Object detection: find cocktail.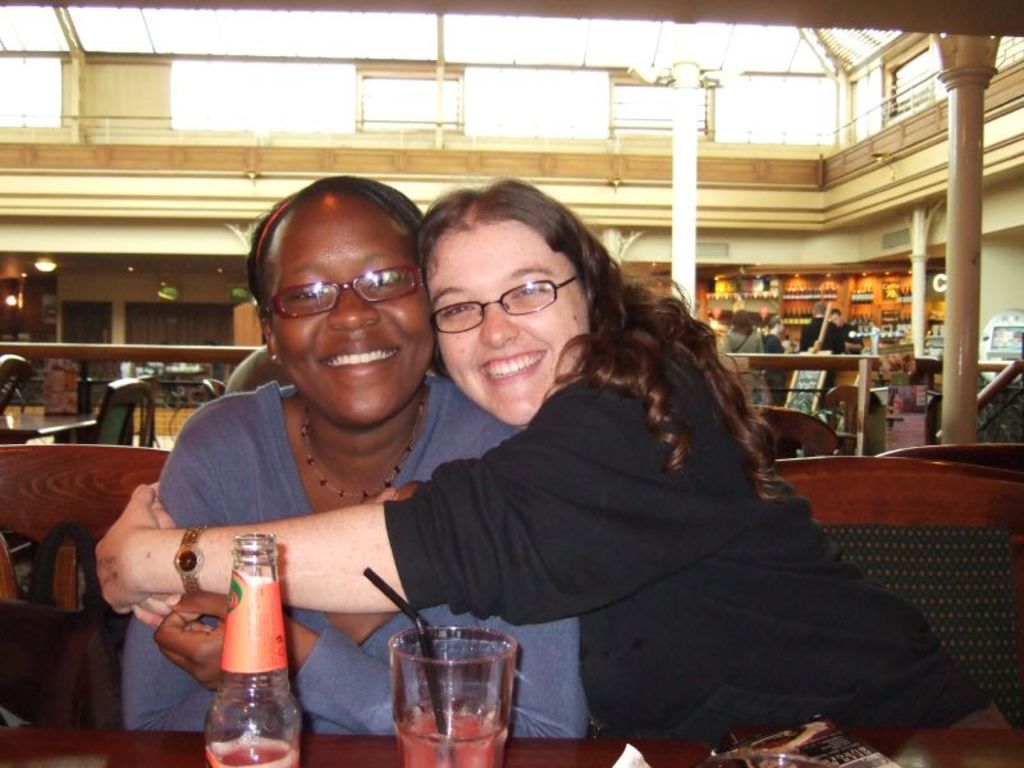
{"left": 358, "top": 563, "right": 522, "bottom": 767}.
